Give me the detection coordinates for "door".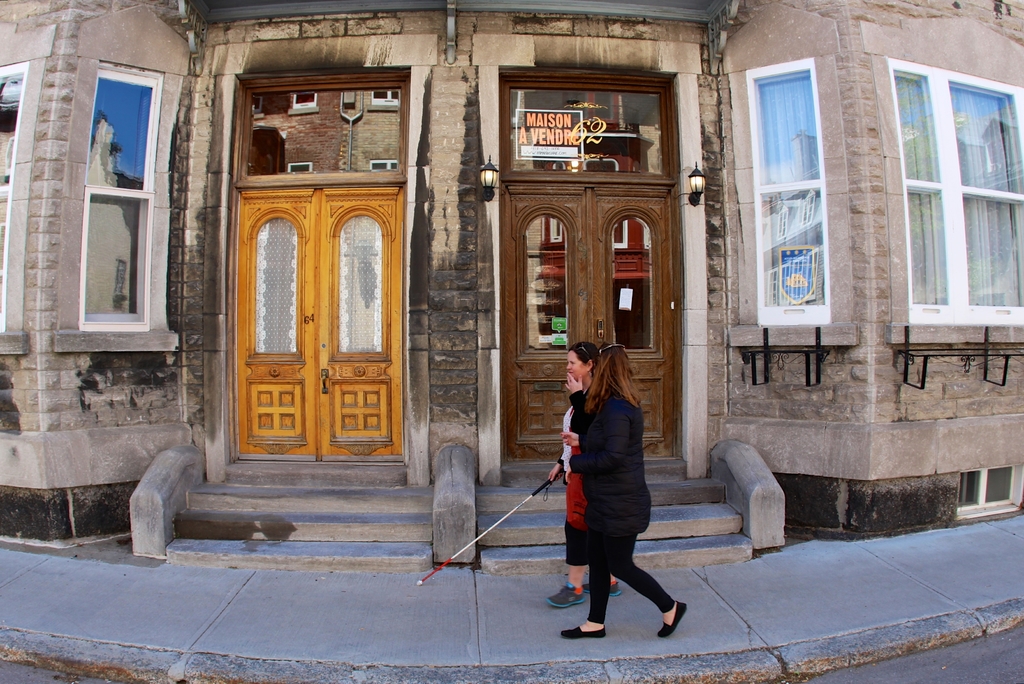
select_region(234, 184, 409, 469).
